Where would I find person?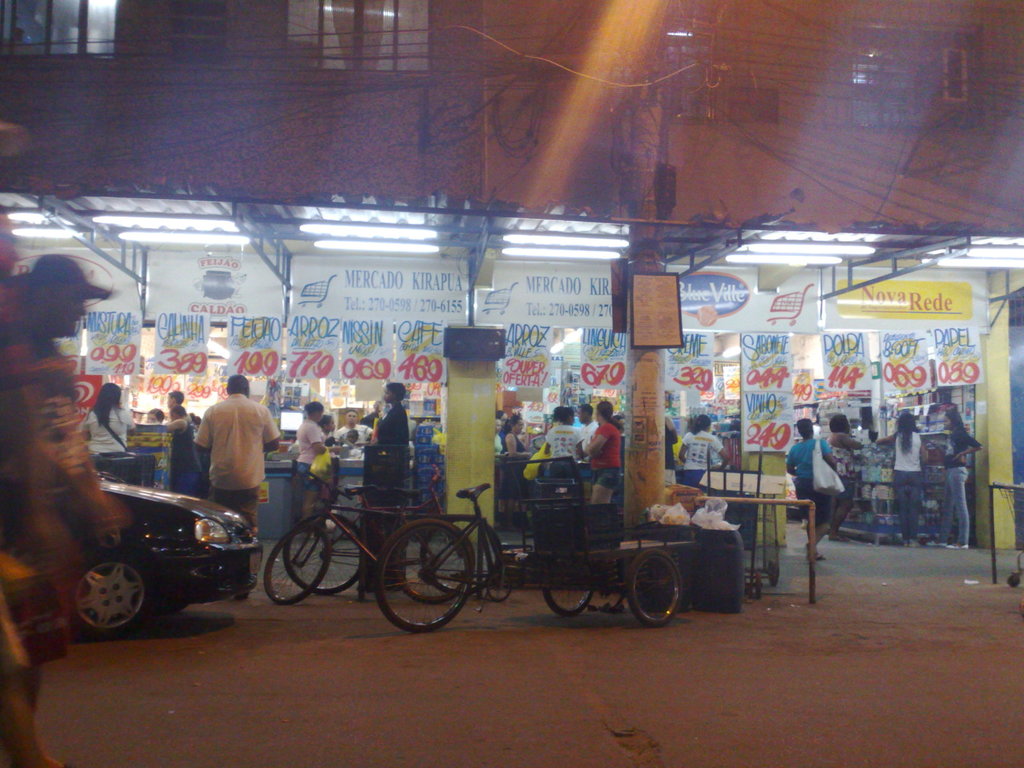
At bbox=(874, 410, 930, 550).
